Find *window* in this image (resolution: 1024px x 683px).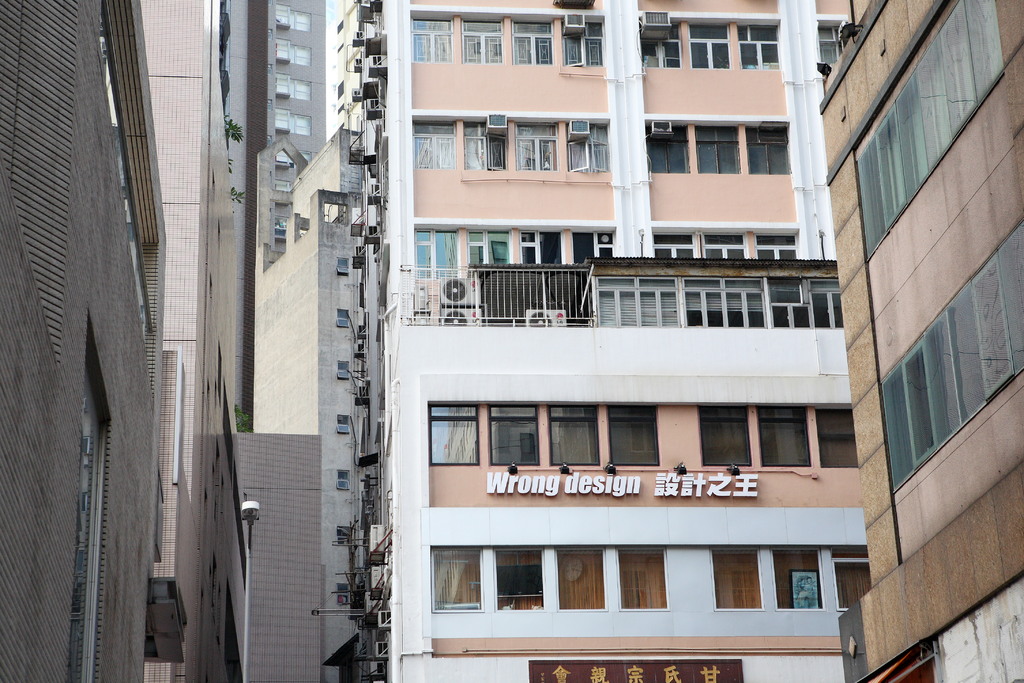
left=686, top=19, right=724, bottom=68.
